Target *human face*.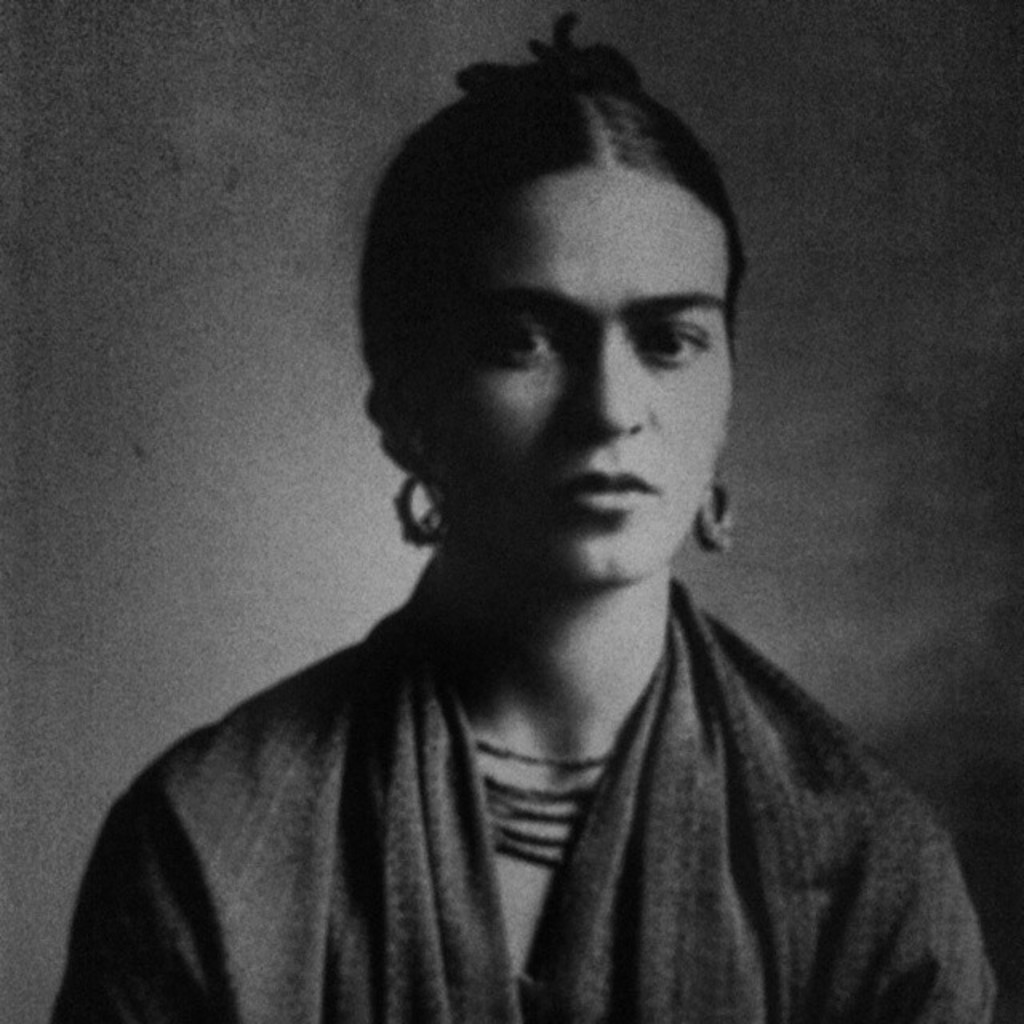
Target region: 429/171/728/584.
